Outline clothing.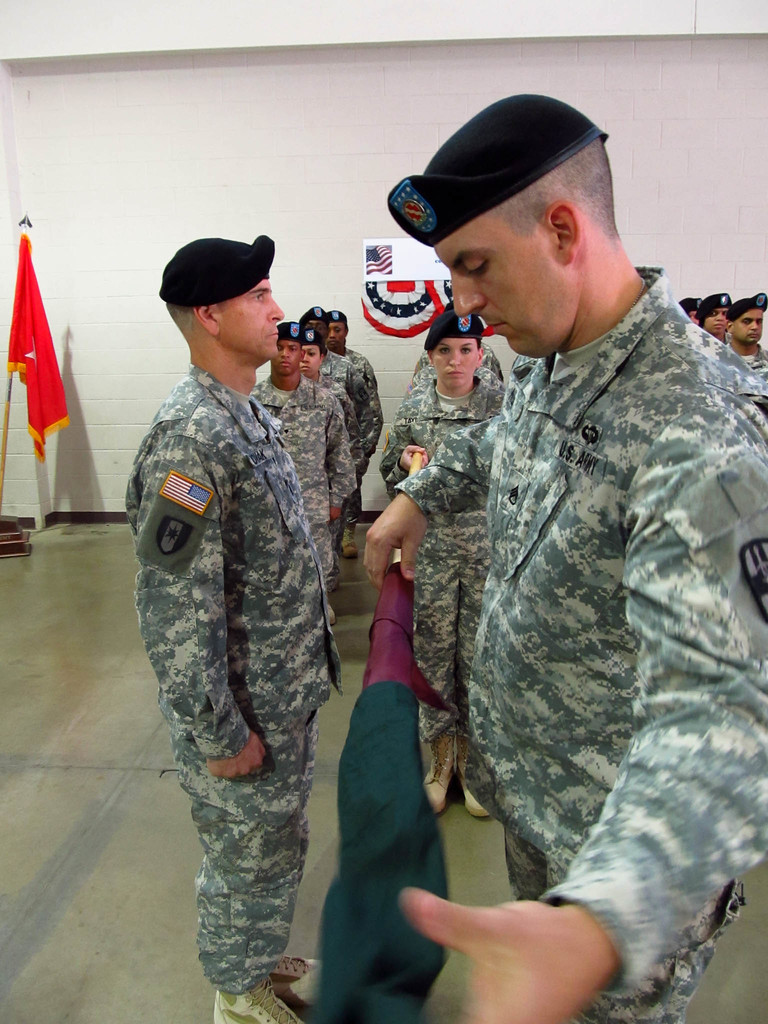
Outline: pyautogui.locateOnScreen(388, 383, 514, 746).
